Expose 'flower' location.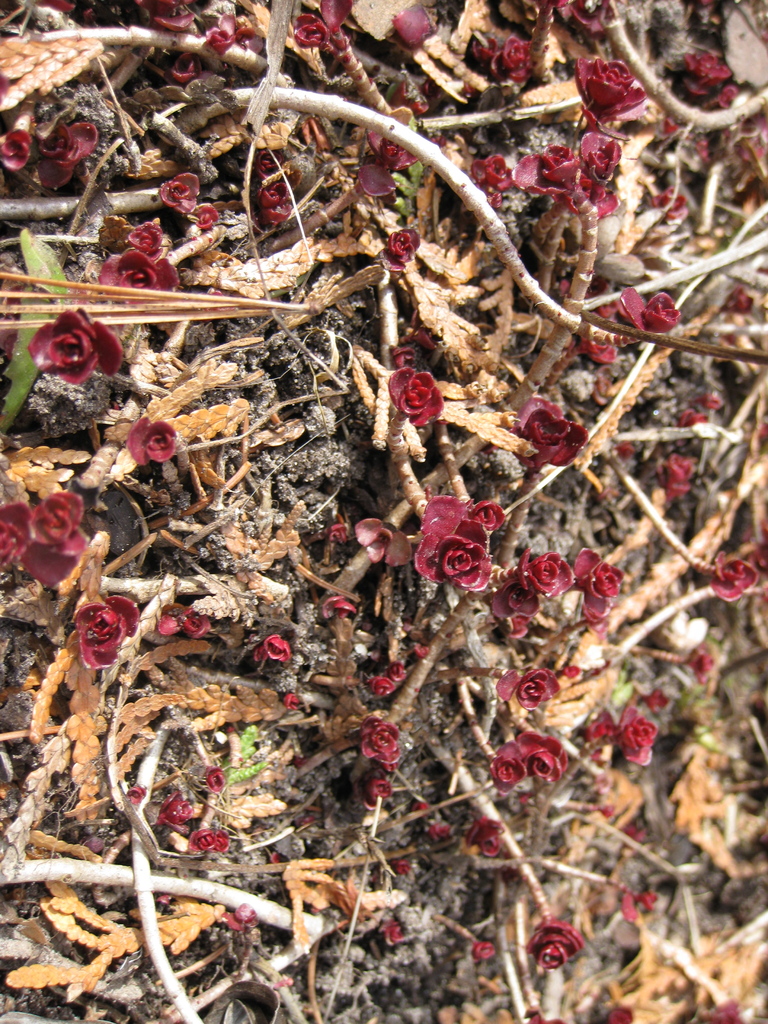
Exposed at (left=201, top=767, right=226, bottom=796).
